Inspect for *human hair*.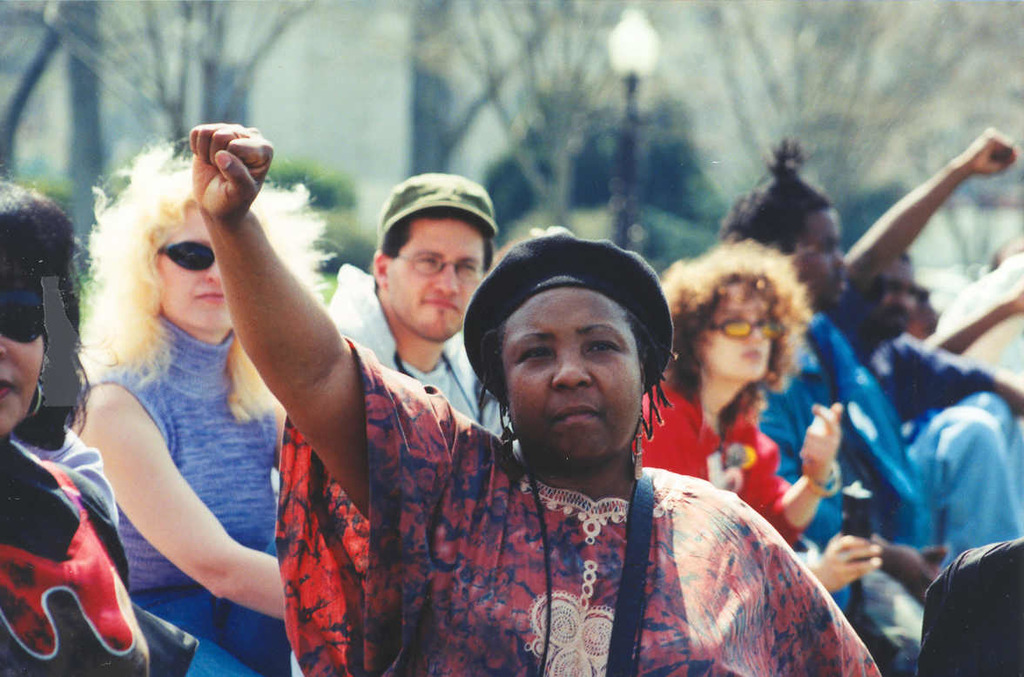
Inspection: [724,137,832,263].
